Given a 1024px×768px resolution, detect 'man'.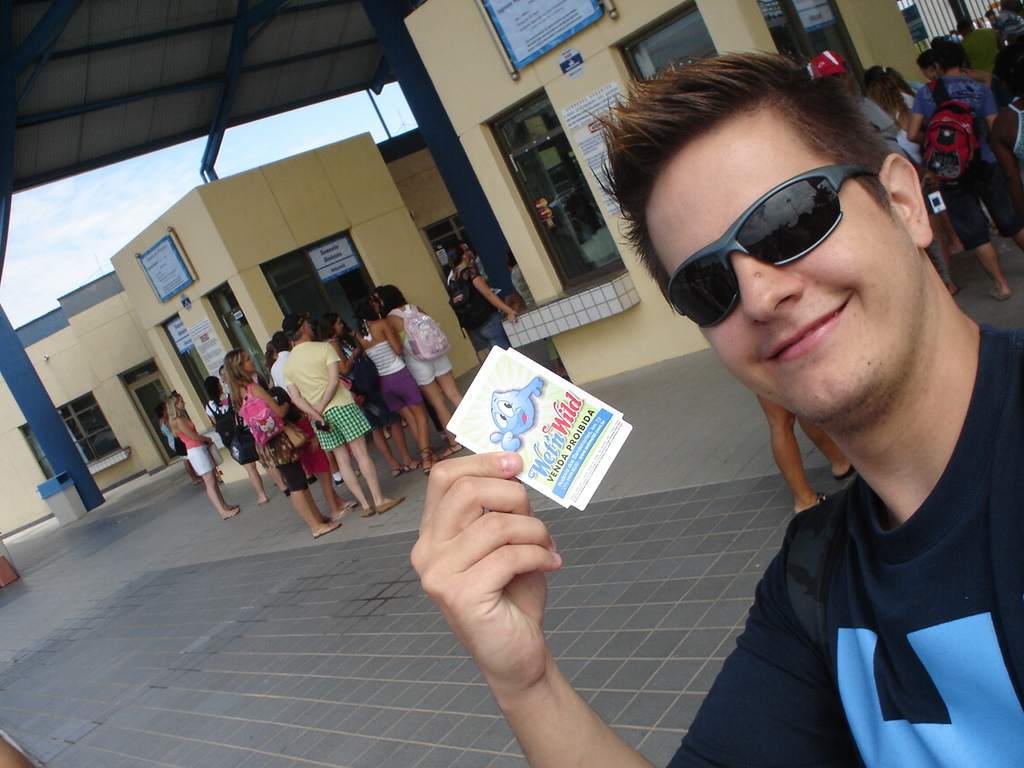
detection(284, 310, 408, 514).
